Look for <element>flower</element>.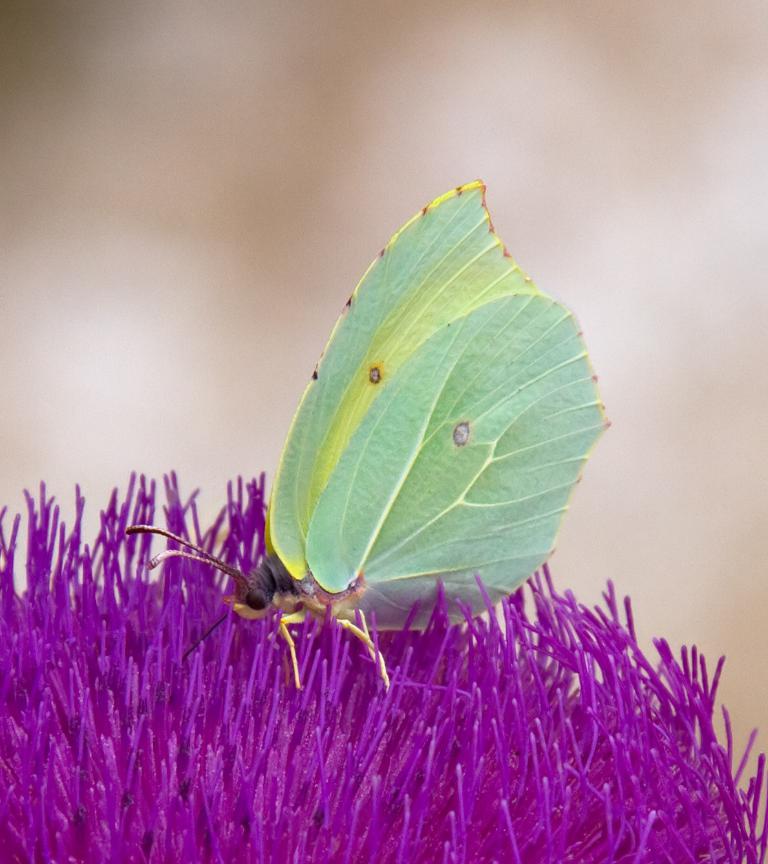
Found: l=0, t=468, r=767, b=863.
